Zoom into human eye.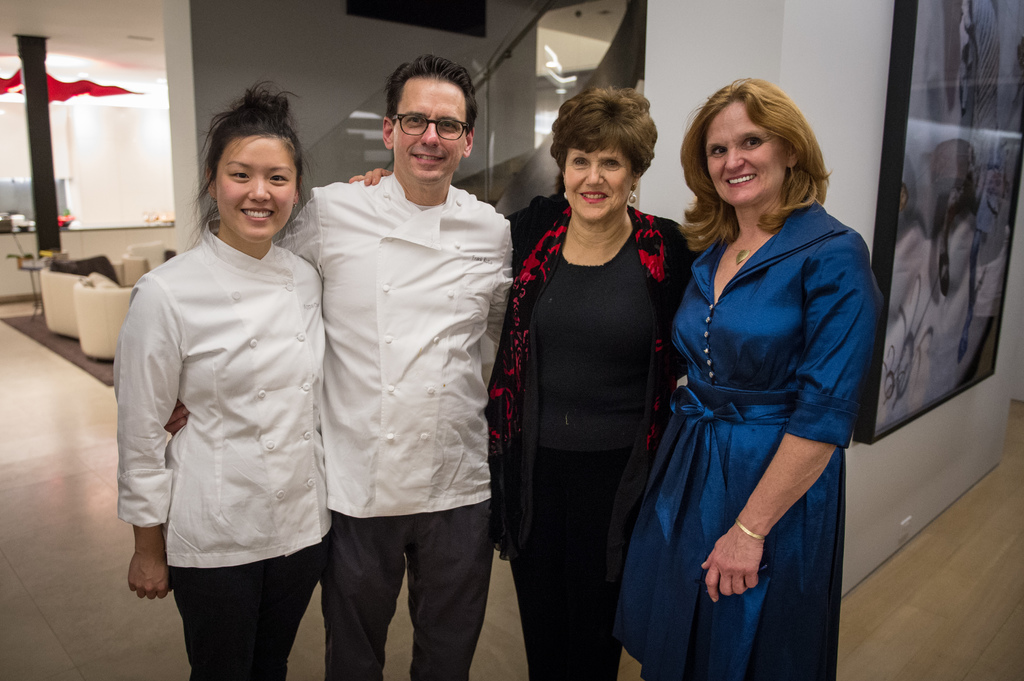
Zoom target: crop(707, 146, 728, 157).
